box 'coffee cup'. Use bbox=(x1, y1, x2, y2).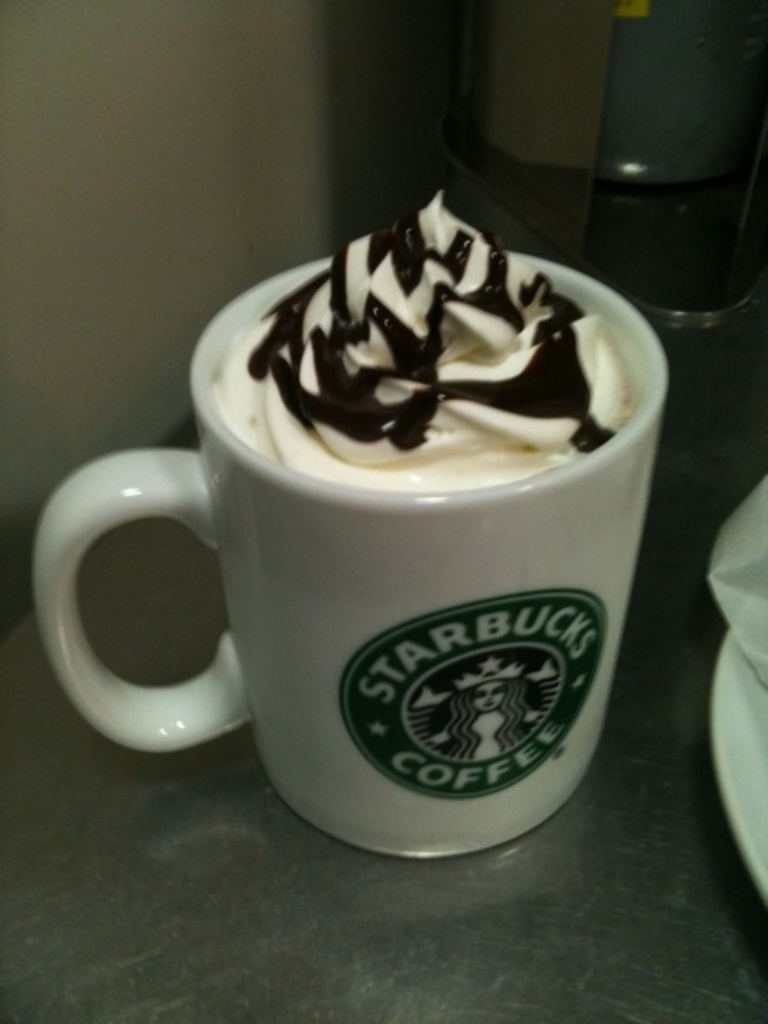
bbox=(30, 242, 675, 866).
